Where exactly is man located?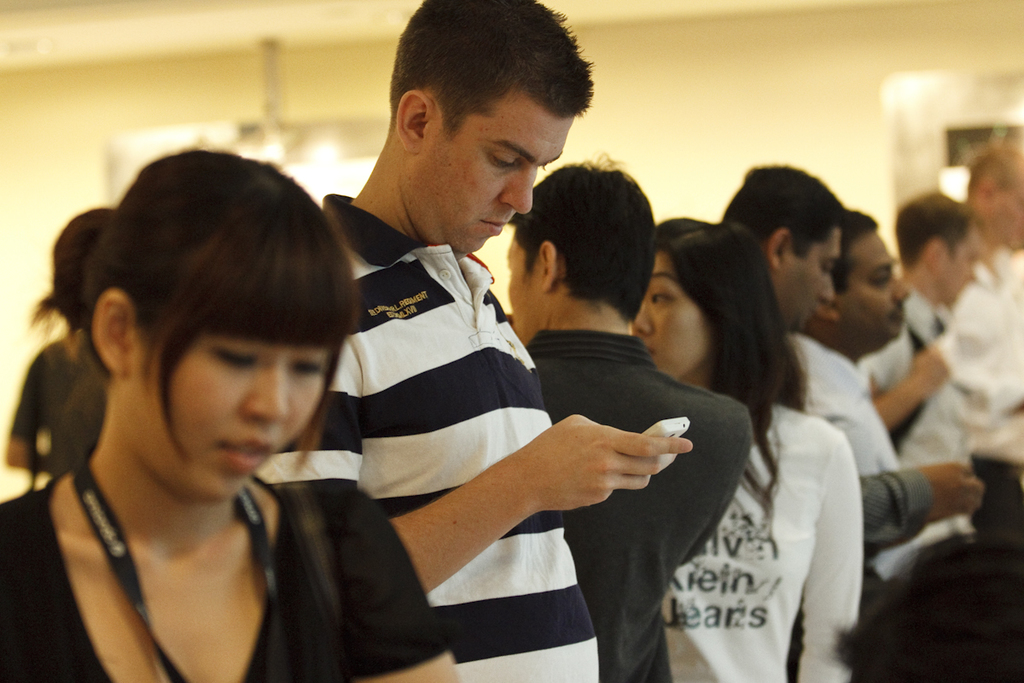
Its bounding box is locate(270, 55, 672, 665).
